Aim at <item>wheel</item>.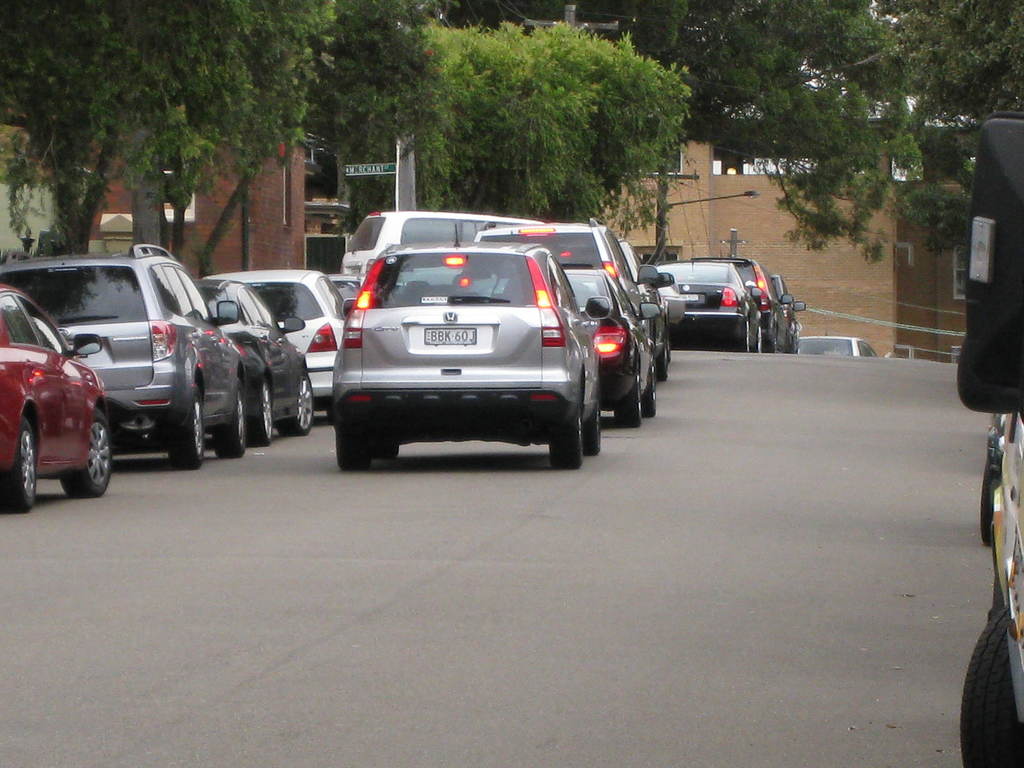
Aimed at [left=61, top=408, right=112, bottom=497].
